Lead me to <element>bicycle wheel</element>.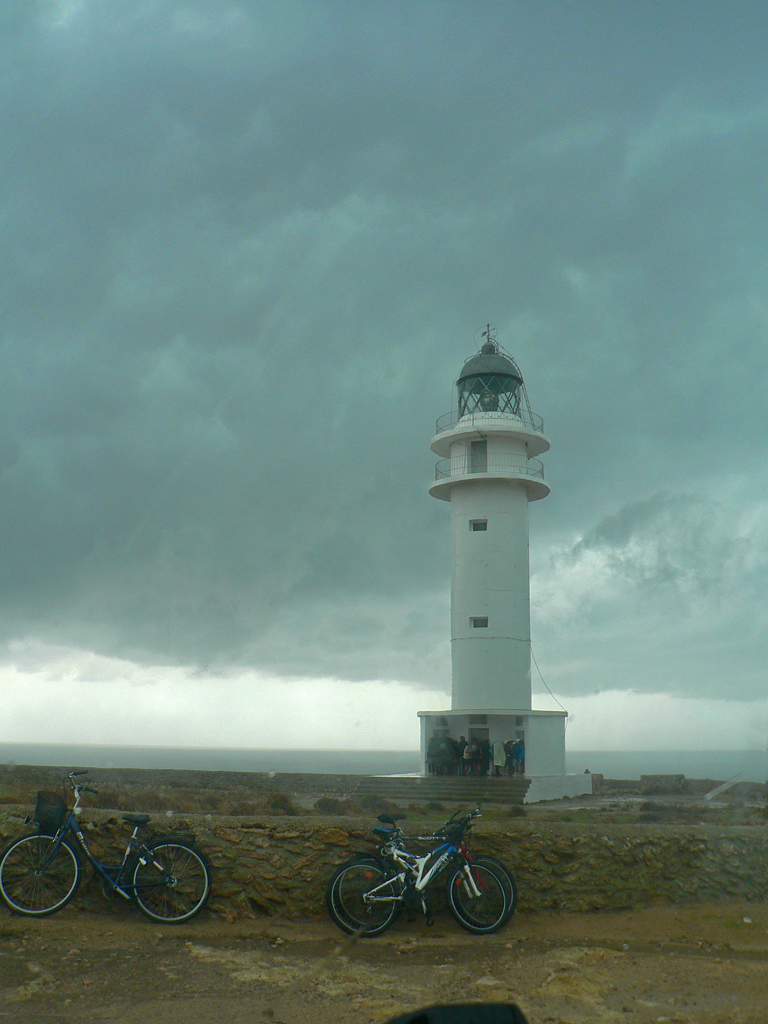
Lead to (x1=0, y1=843, x2=87, y2=923).
